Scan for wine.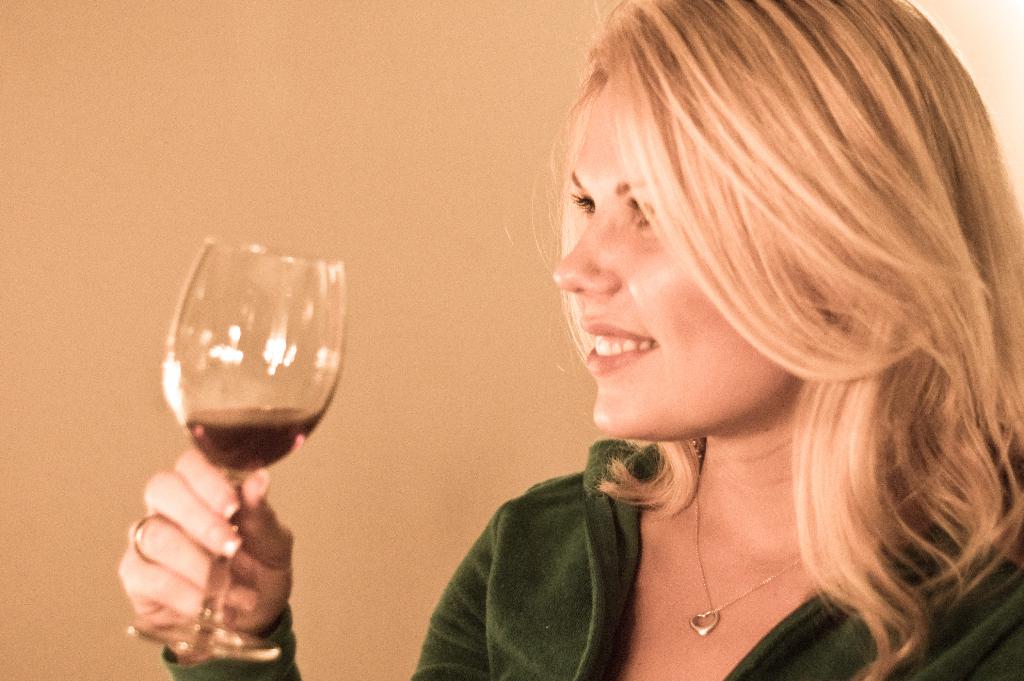
Scan result: (x1=171, y1=401, x2=328, y2=479).
